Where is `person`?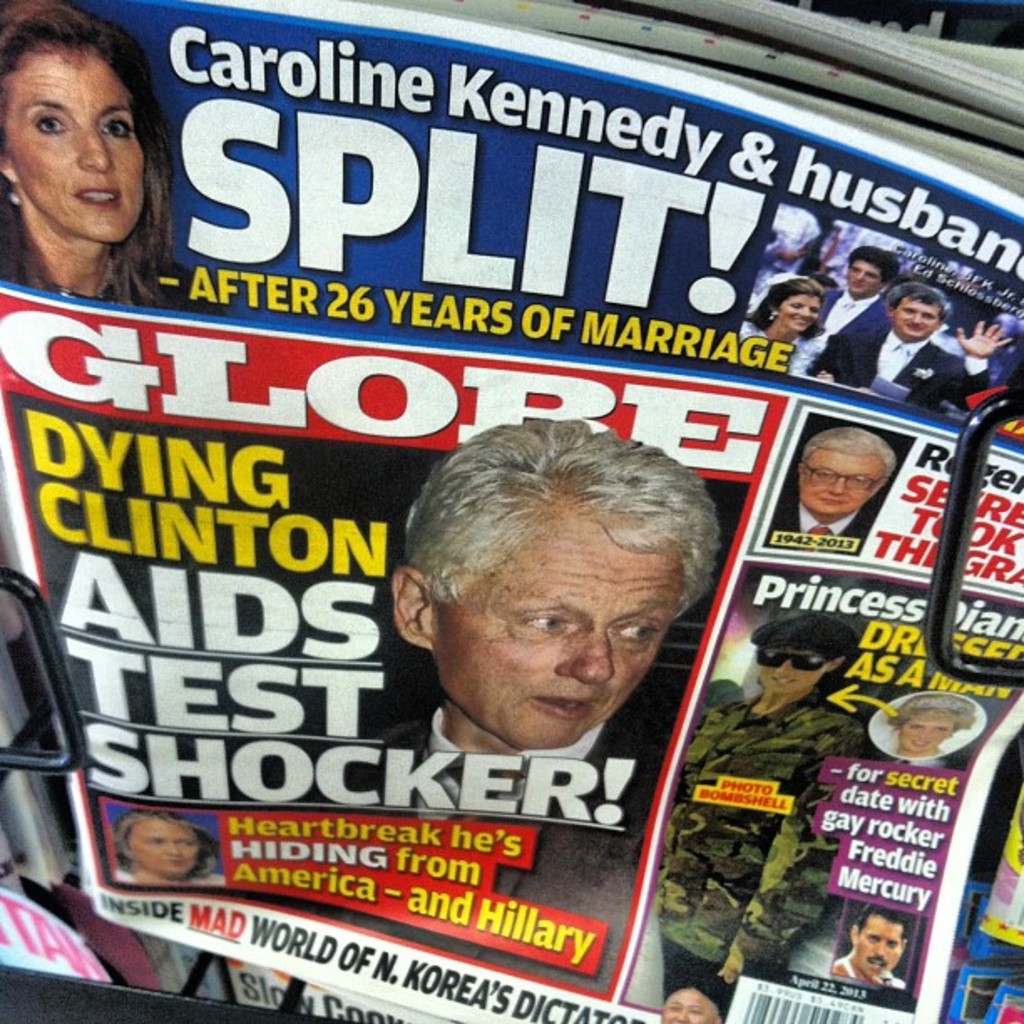
select_region(761, 427, 893, 556).
